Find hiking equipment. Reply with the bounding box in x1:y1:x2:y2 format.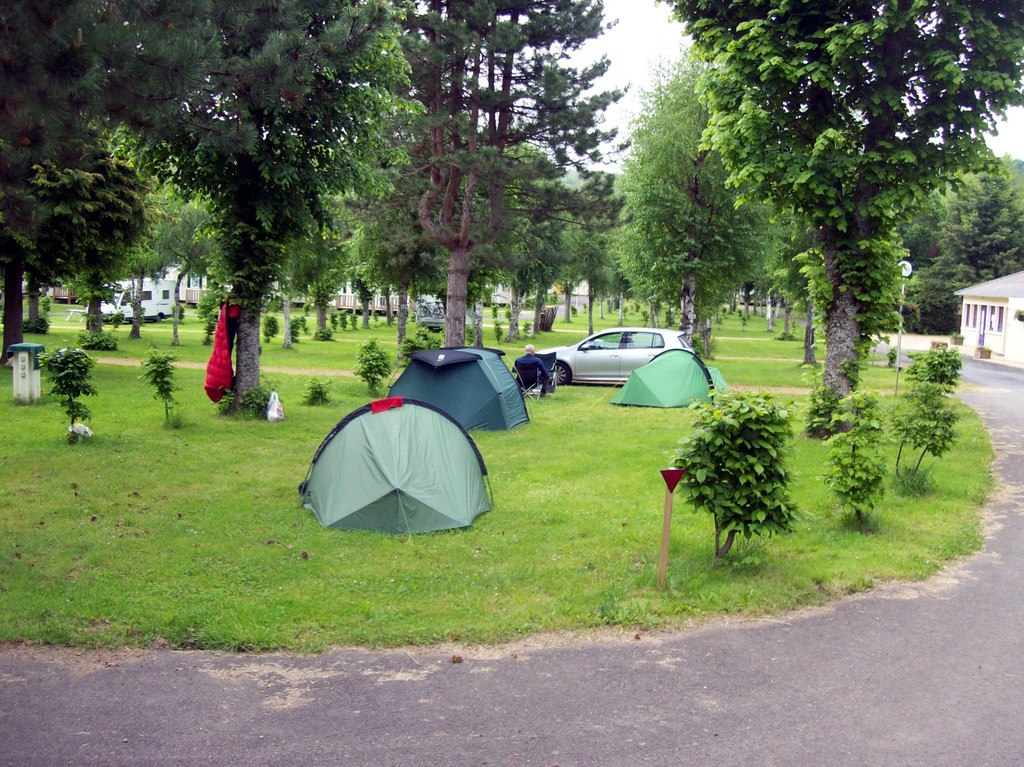
610:346:733:412.
